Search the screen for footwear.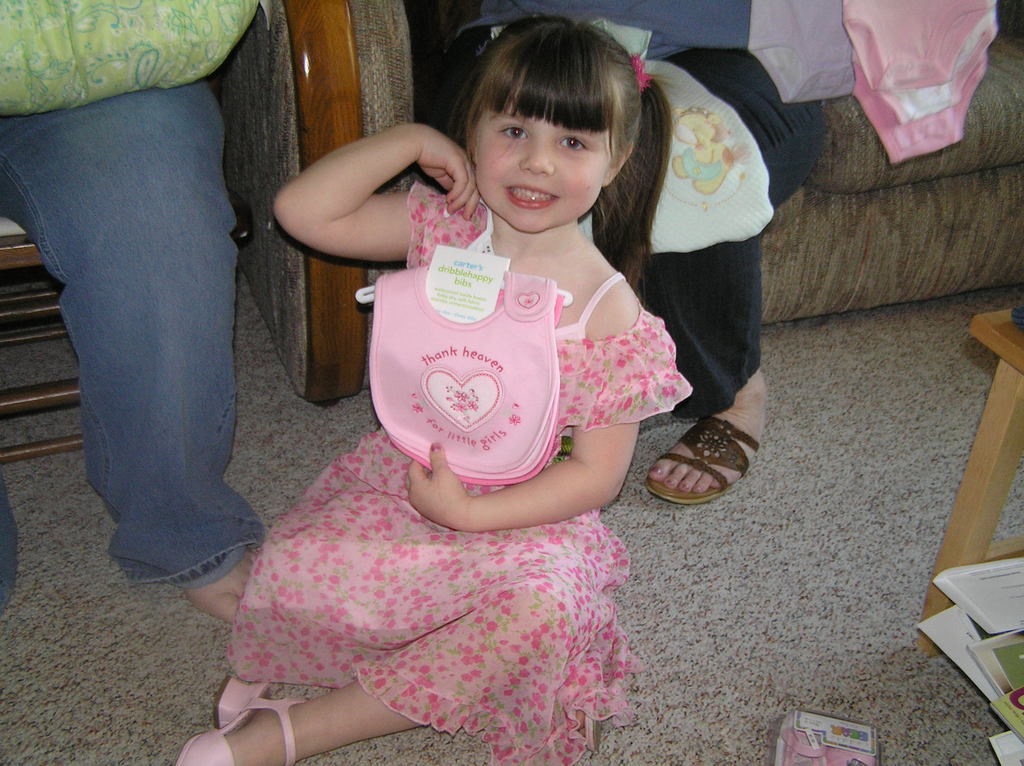
Found at detection(646, 408, 762, 517).
